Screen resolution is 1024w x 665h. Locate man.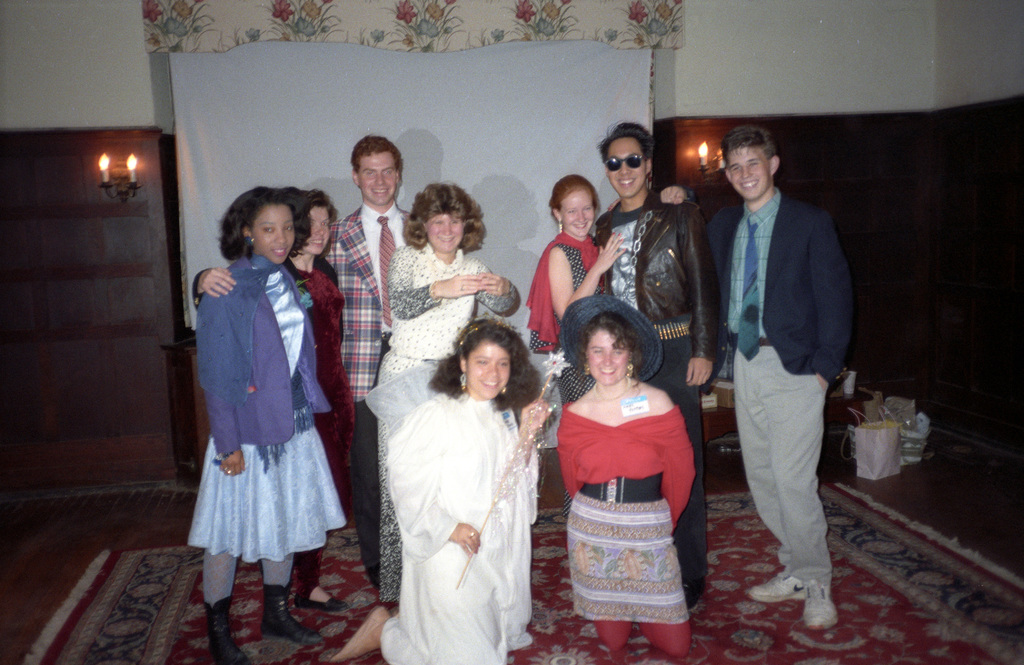
bbox(318, 136, 434, 584).
